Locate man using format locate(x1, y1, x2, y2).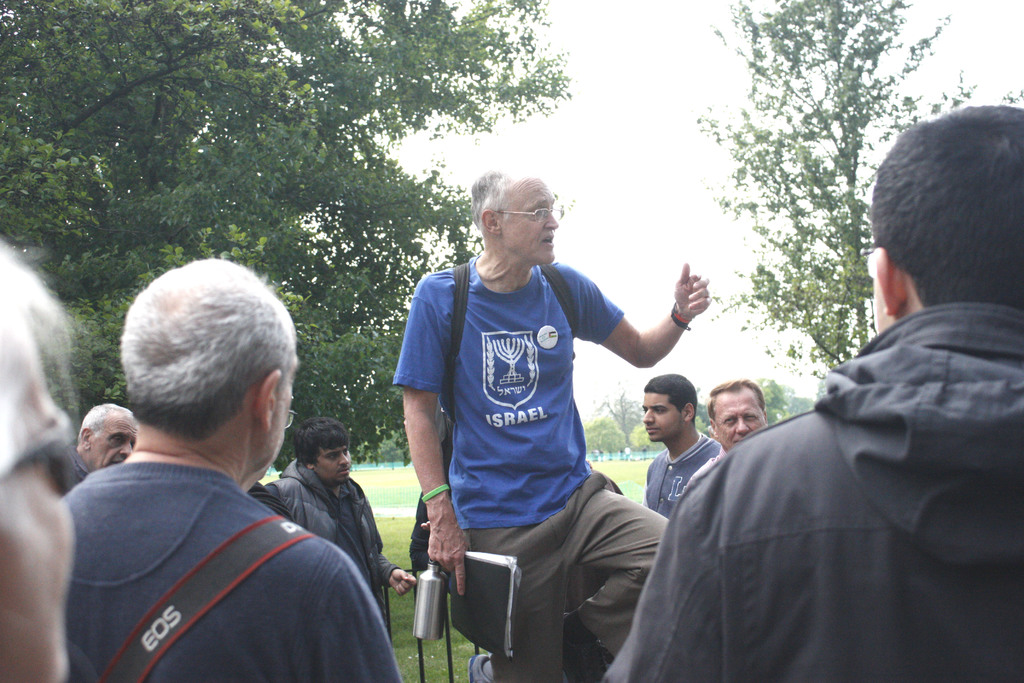
locate(75, 404, 138, 479).
